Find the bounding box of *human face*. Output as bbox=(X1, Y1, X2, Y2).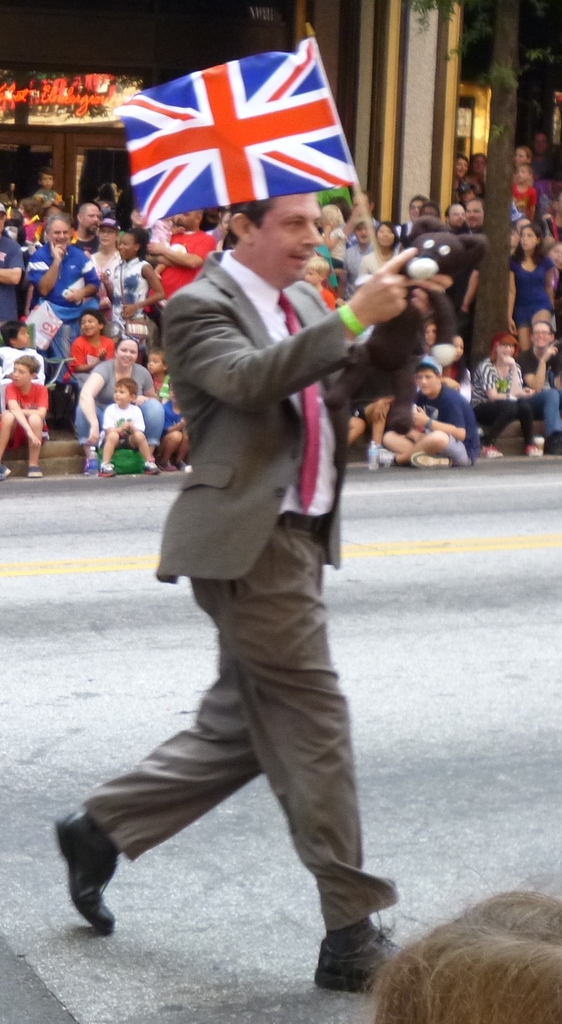
bbox=(84, 204, 98, 229).
